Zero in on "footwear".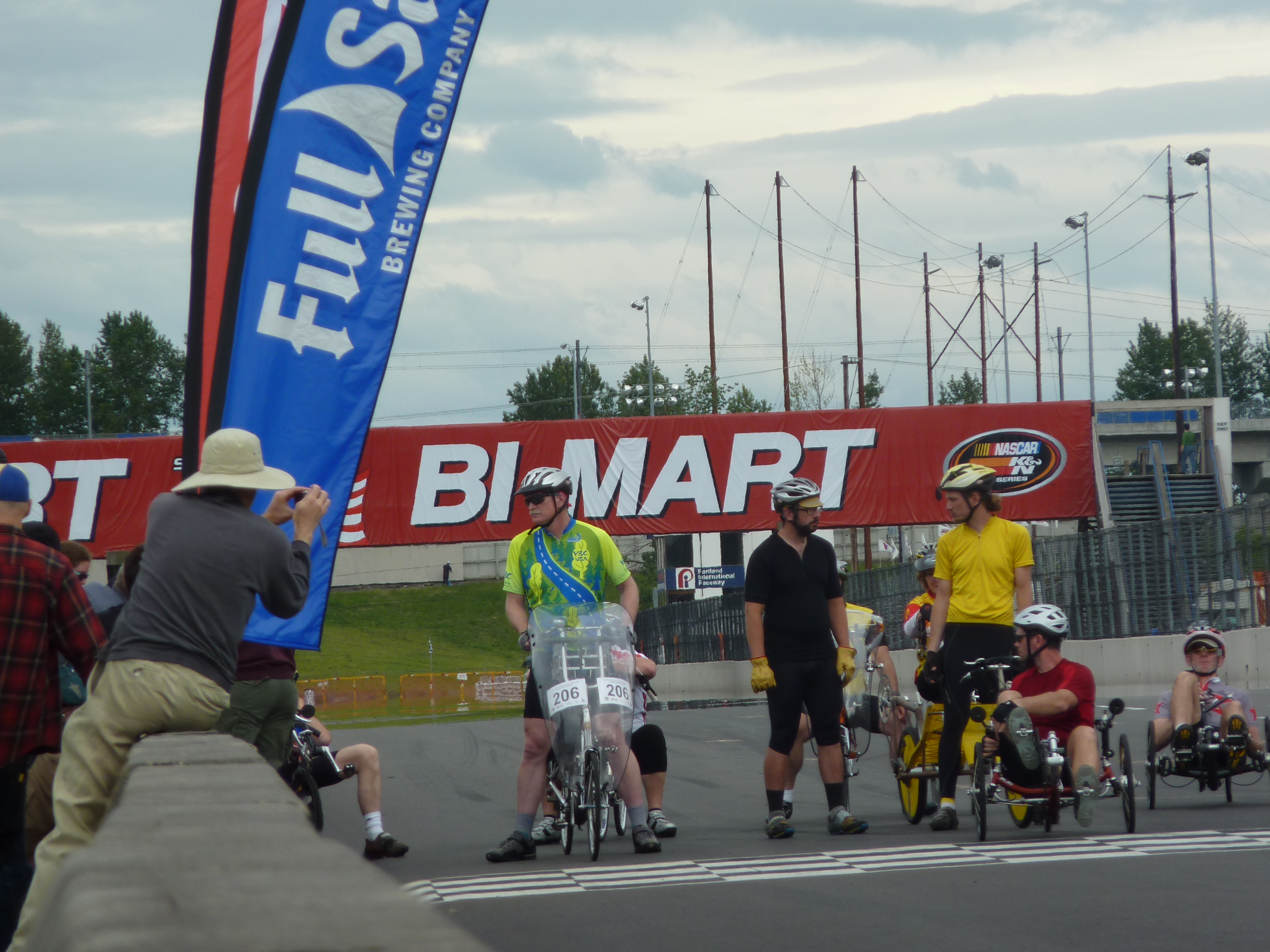
Zeroed in: rect(265, 282, 281, 296).
